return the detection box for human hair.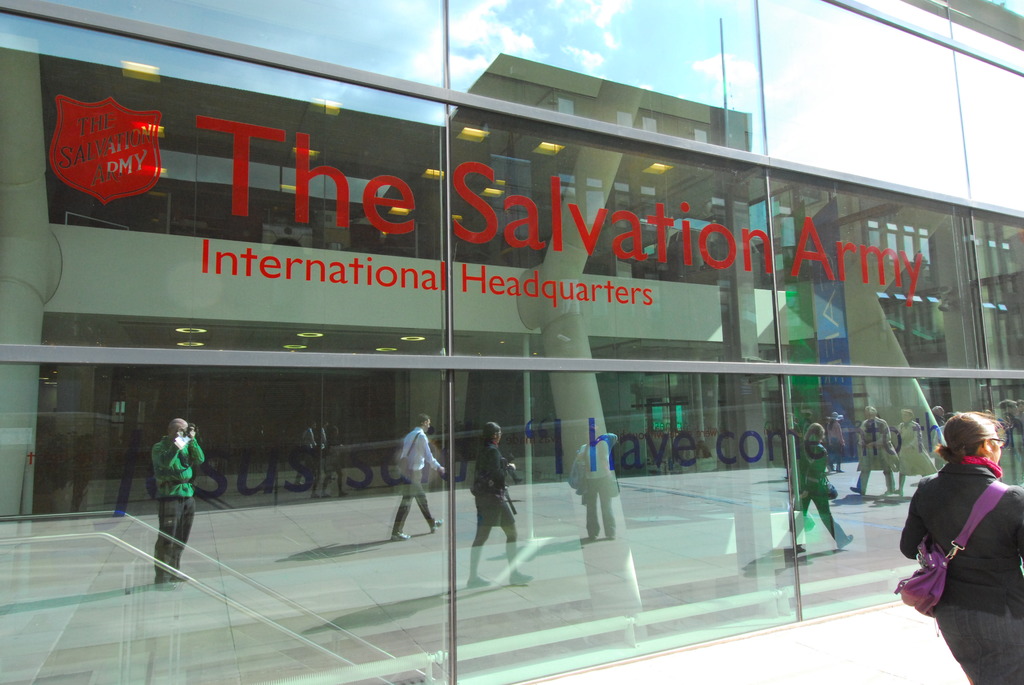
<bbox>170, 413, 189, 433</bbox>.
